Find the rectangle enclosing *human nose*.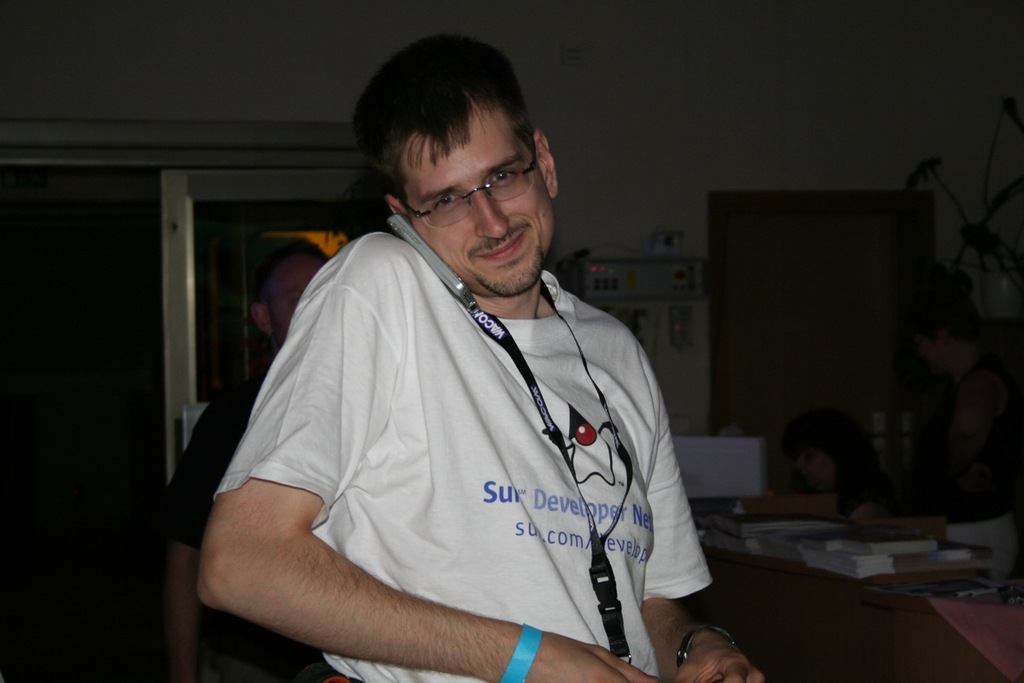
<region>472, 181, 514, 241</region>.
